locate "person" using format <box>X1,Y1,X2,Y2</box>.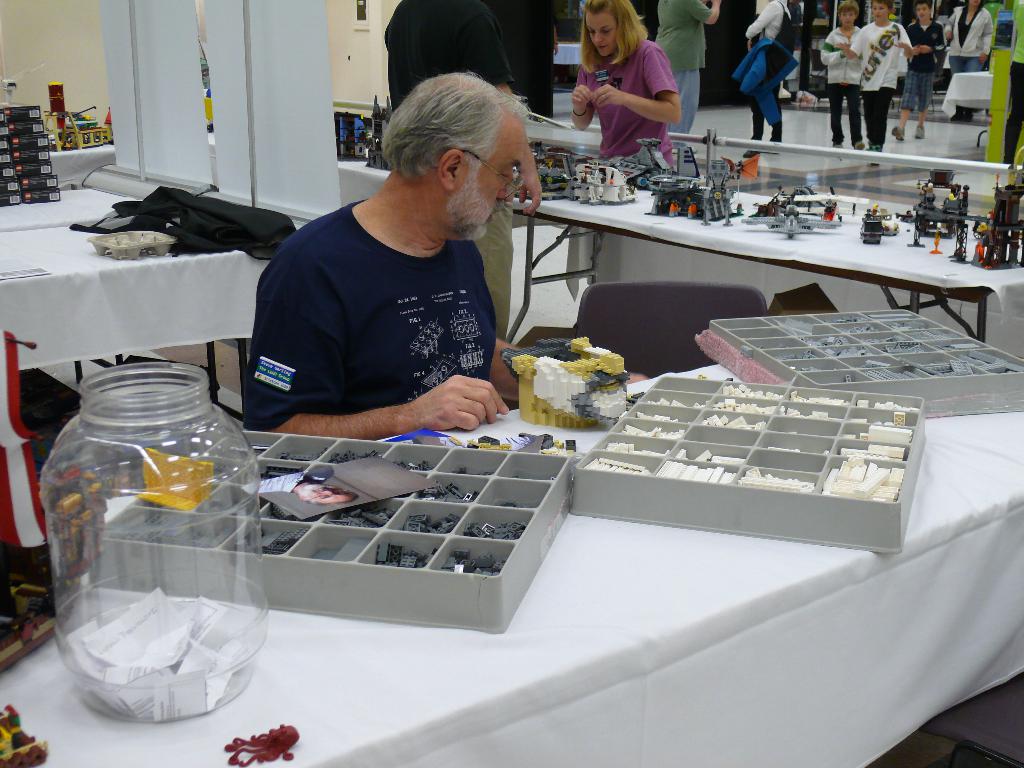
<box>732,0,801,155</box>.
